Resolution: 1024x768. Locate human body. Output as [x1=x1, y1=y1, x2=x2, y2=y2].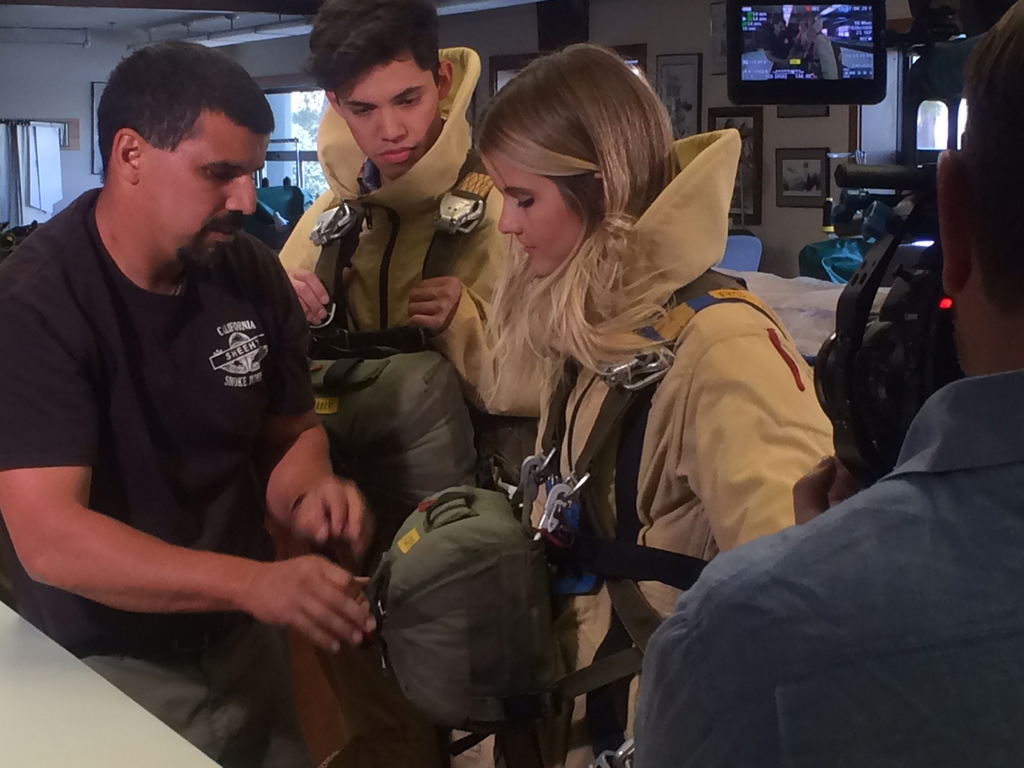
[x1=625, y1=420, x2=1023, y2=766].
